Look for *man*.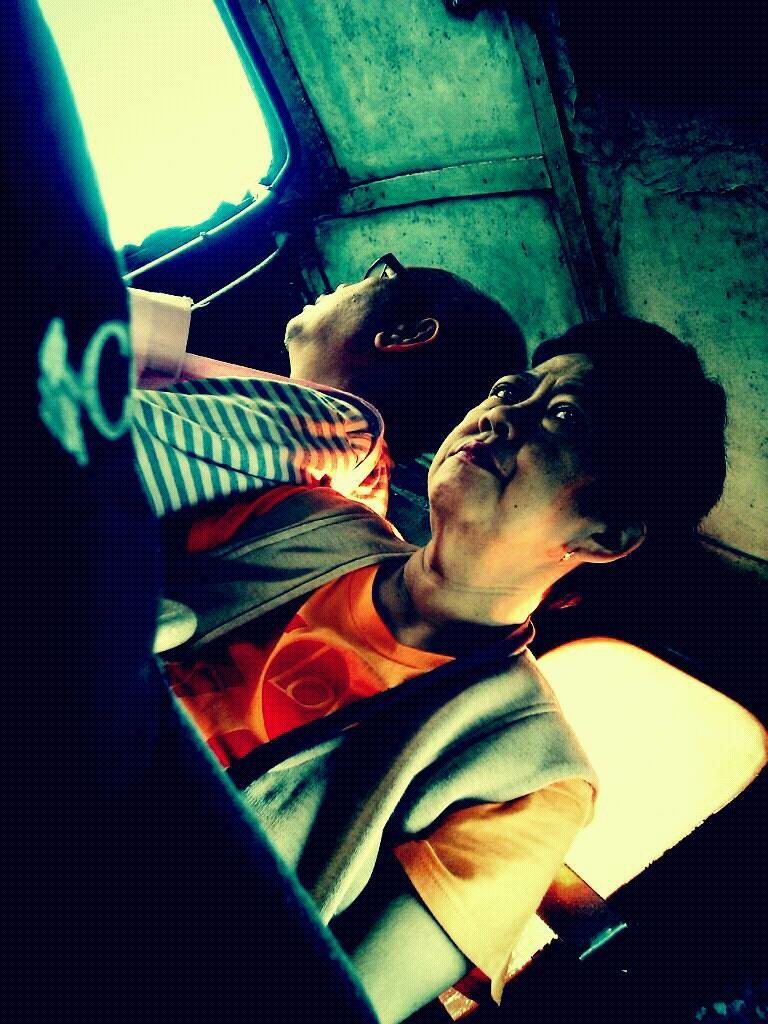
Found: (left=146, top=313, right=724, bottom=1023).
